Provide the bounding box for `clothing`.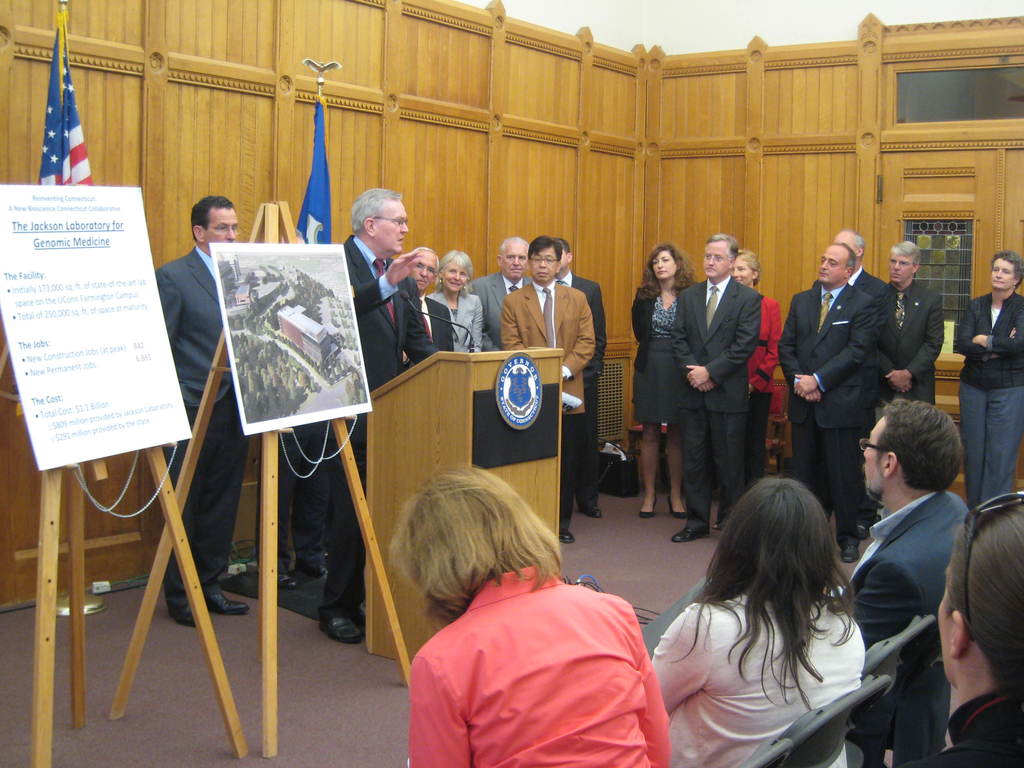
pyautogui.locateOnScreen(783, 280, 885, 421).
